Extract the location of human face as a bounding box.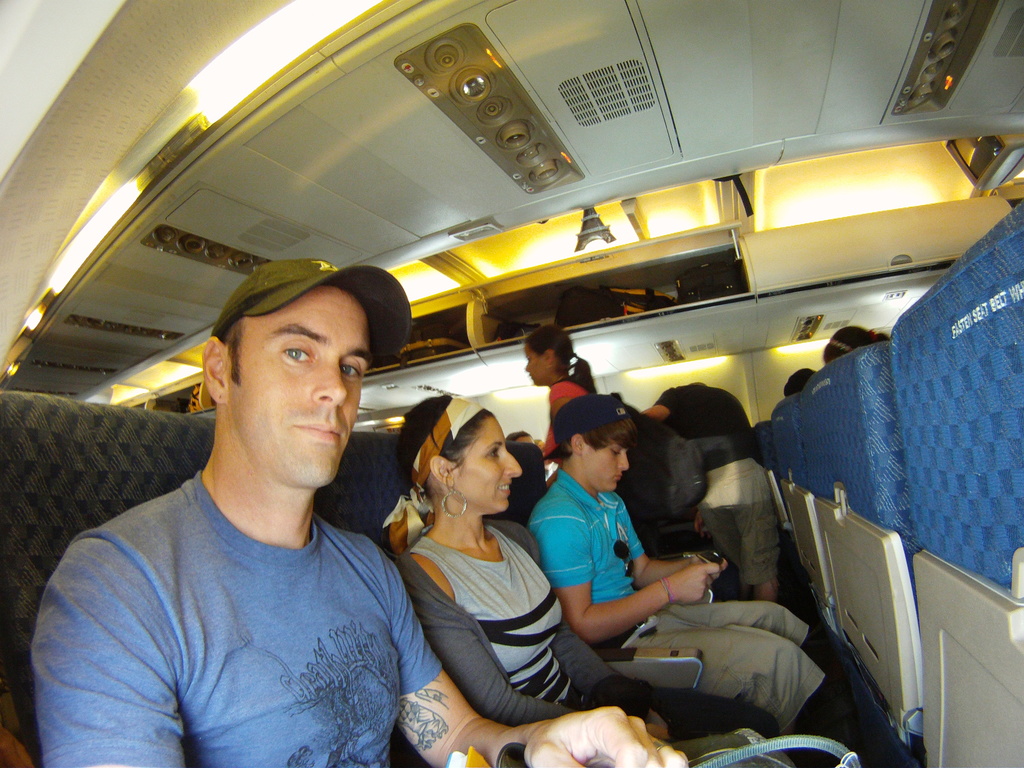
[x1=584, y1=441, x2=631, y2=492].
